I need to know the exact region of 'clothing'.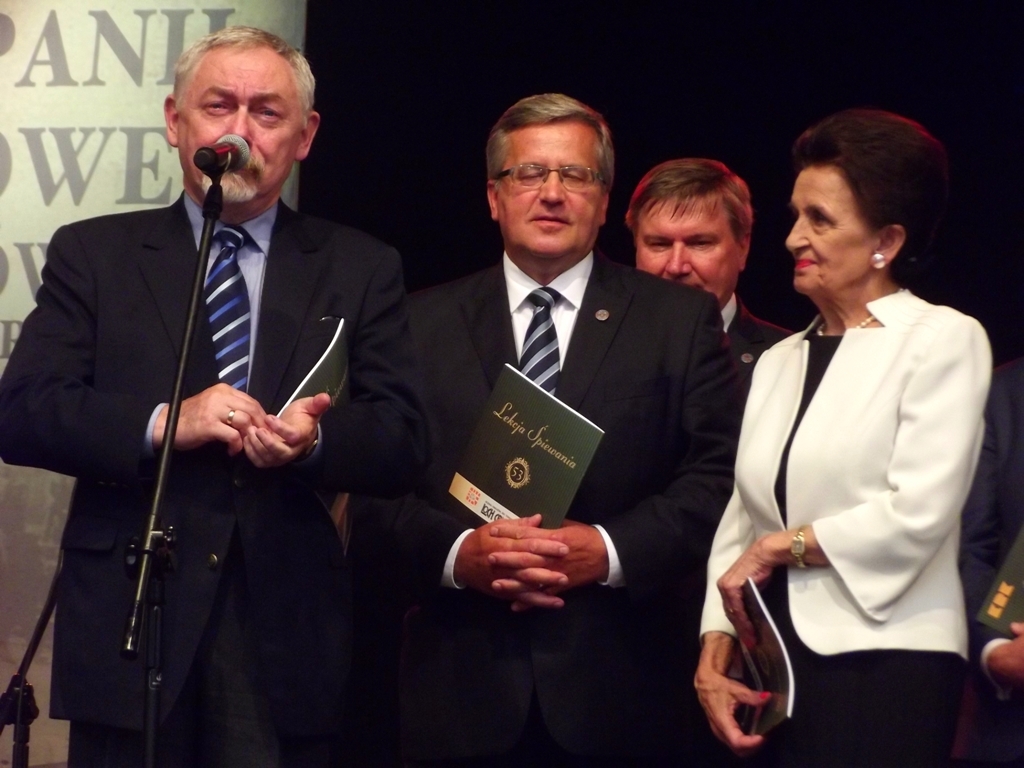
Region: [964,366,1023,767].
